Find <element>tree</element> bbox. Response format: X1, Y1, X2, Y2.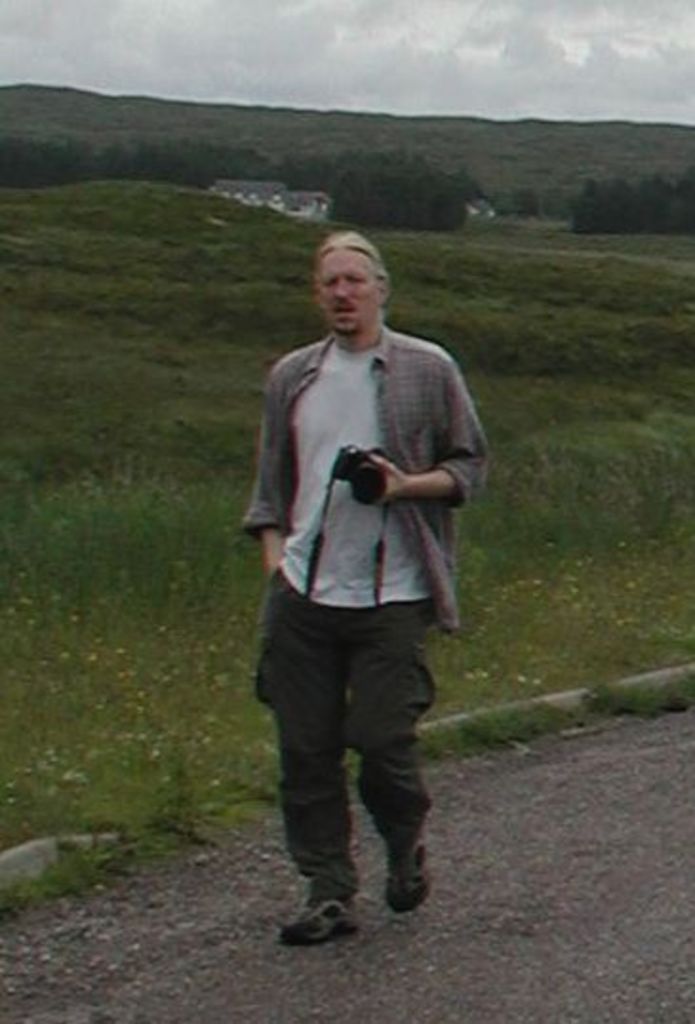
512, 185, 537, 217.
